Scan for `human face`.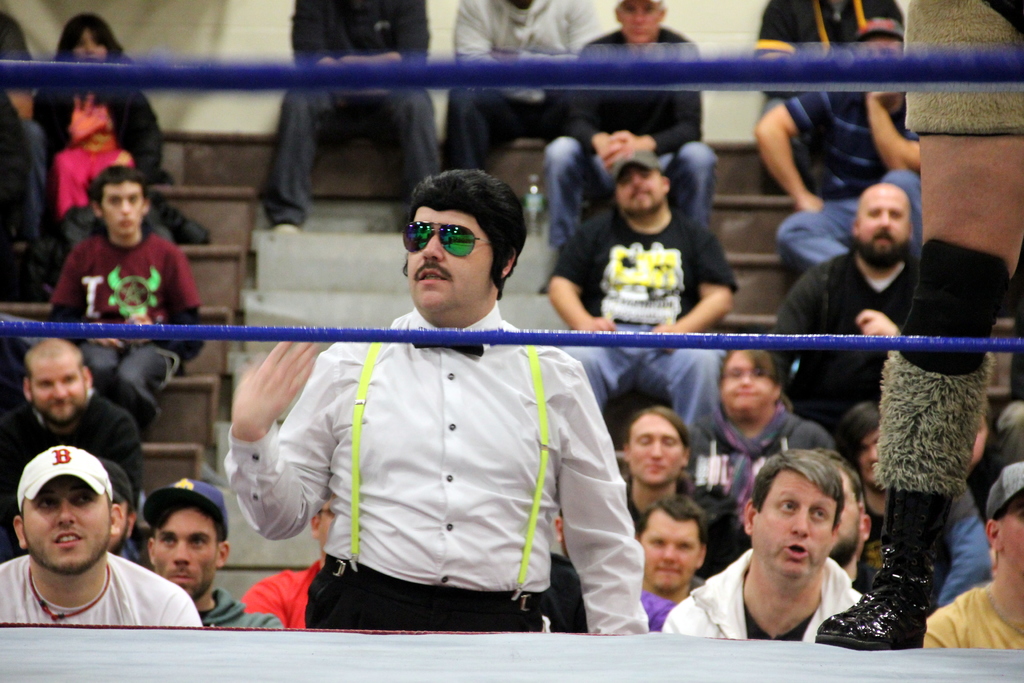
Scan result: pyautogui.locateOnScreen(864, 34, 904, 46).
